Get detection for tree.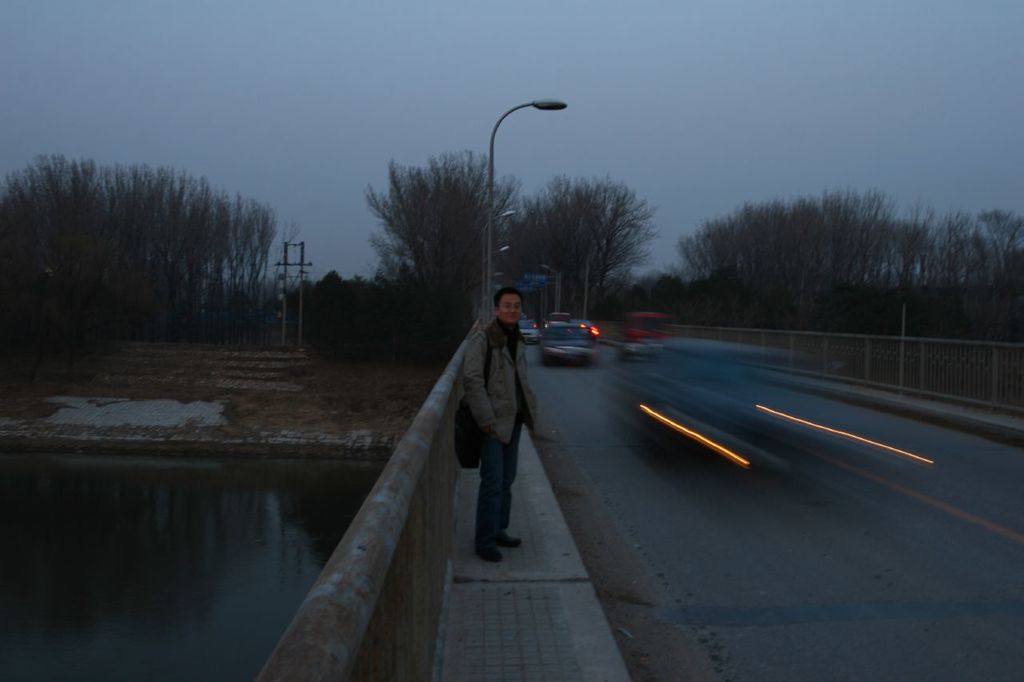
Detection: (x1=499, y1=176, x2=657, y2=325).
